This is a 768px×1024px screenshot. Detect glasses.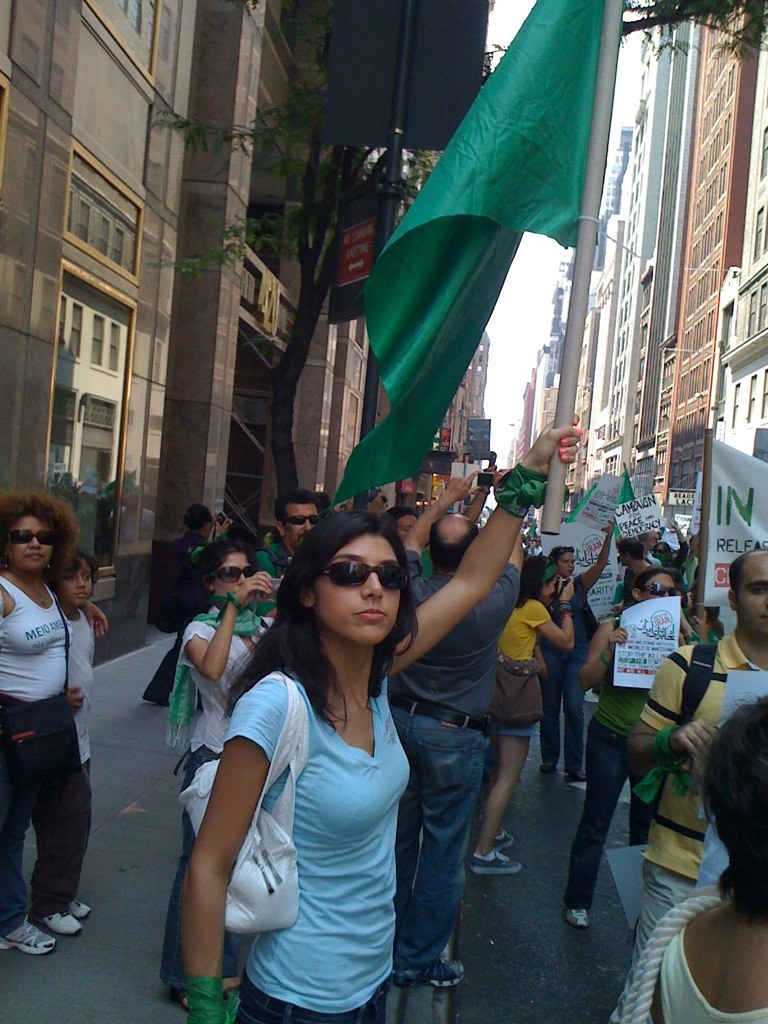
630,583,683,606.
